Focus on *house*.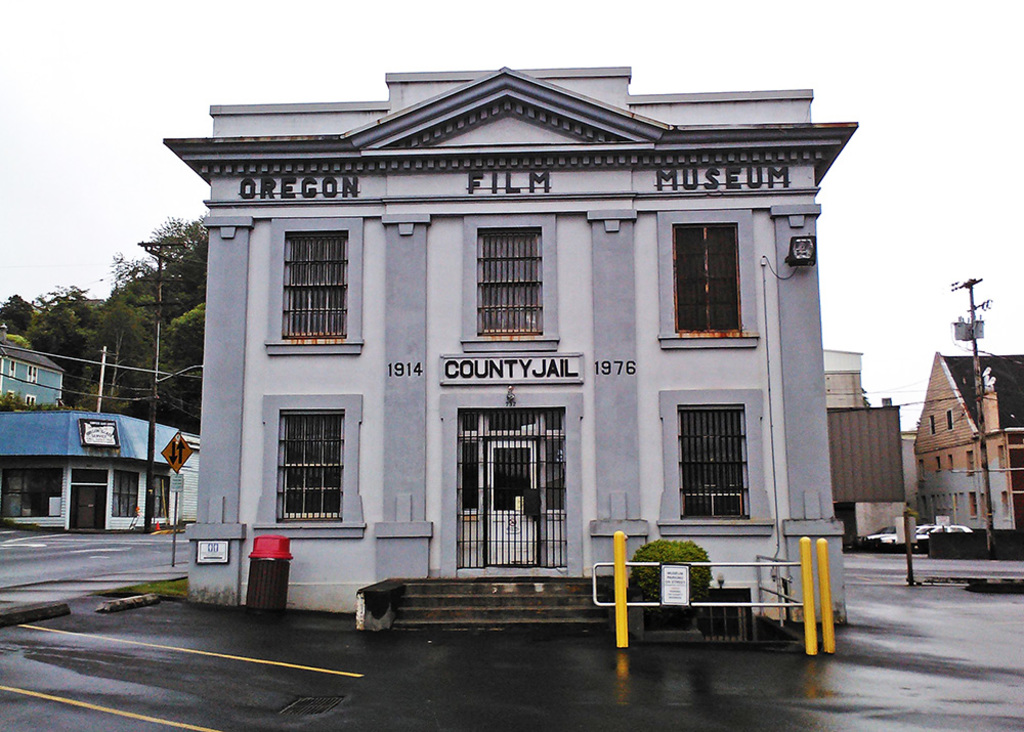
Focused at 827:330:932:541.
